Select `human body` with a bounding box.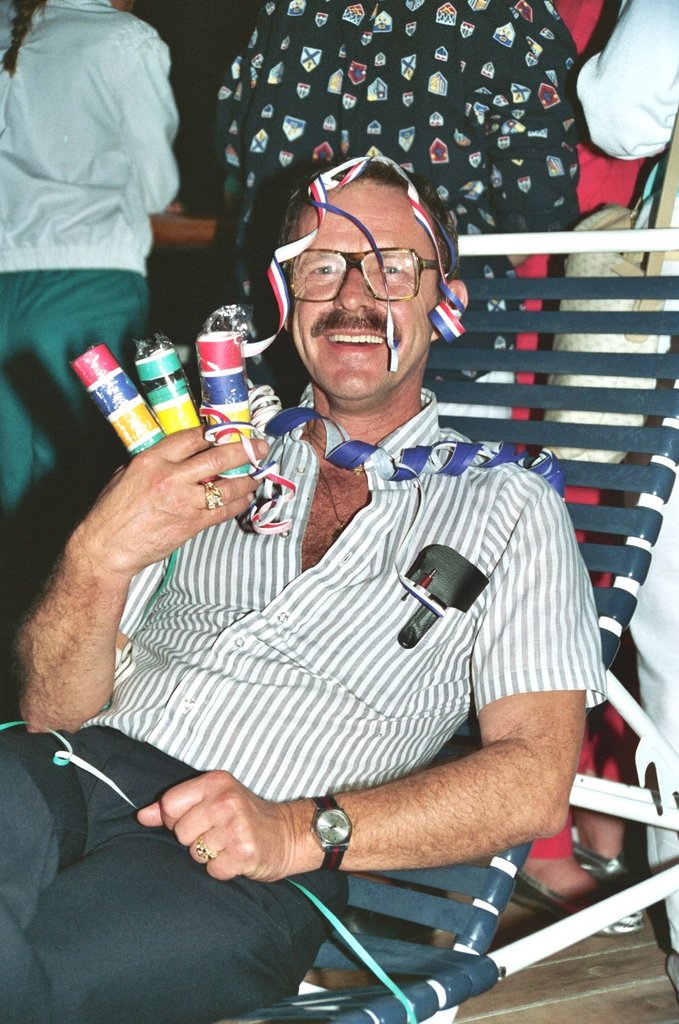
l=514, t=0, r=678, b=933.
